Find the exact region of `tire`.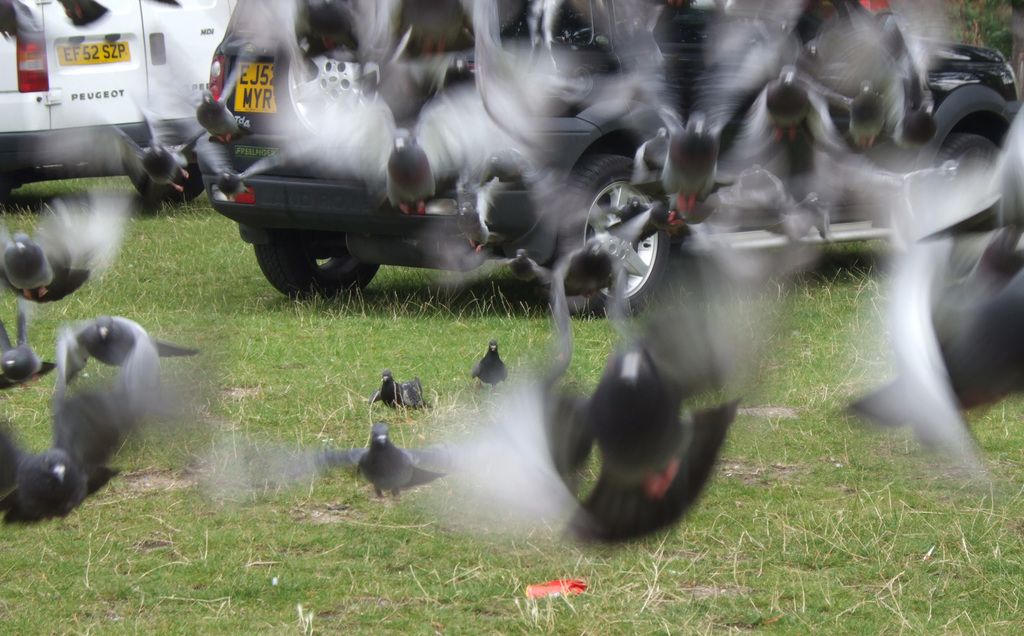
Exact region: <bbox>132, 142, 205, 202</bbox>.
